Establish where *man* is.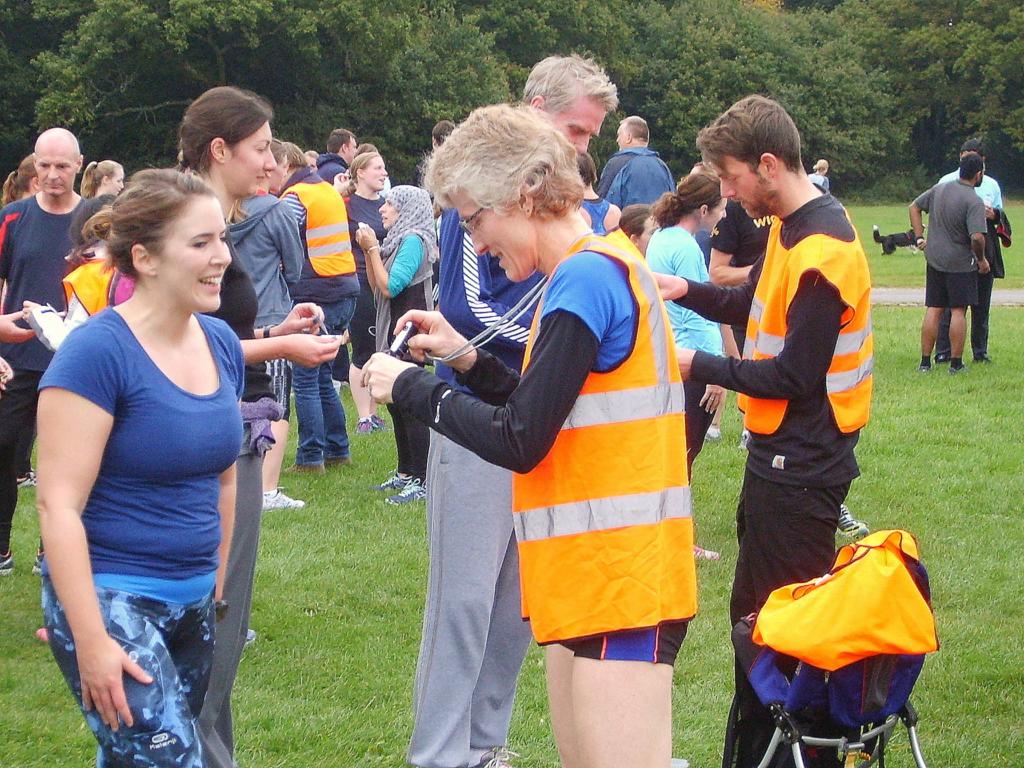
Established at x1=314, y1=129, x2=355, y2=182.
